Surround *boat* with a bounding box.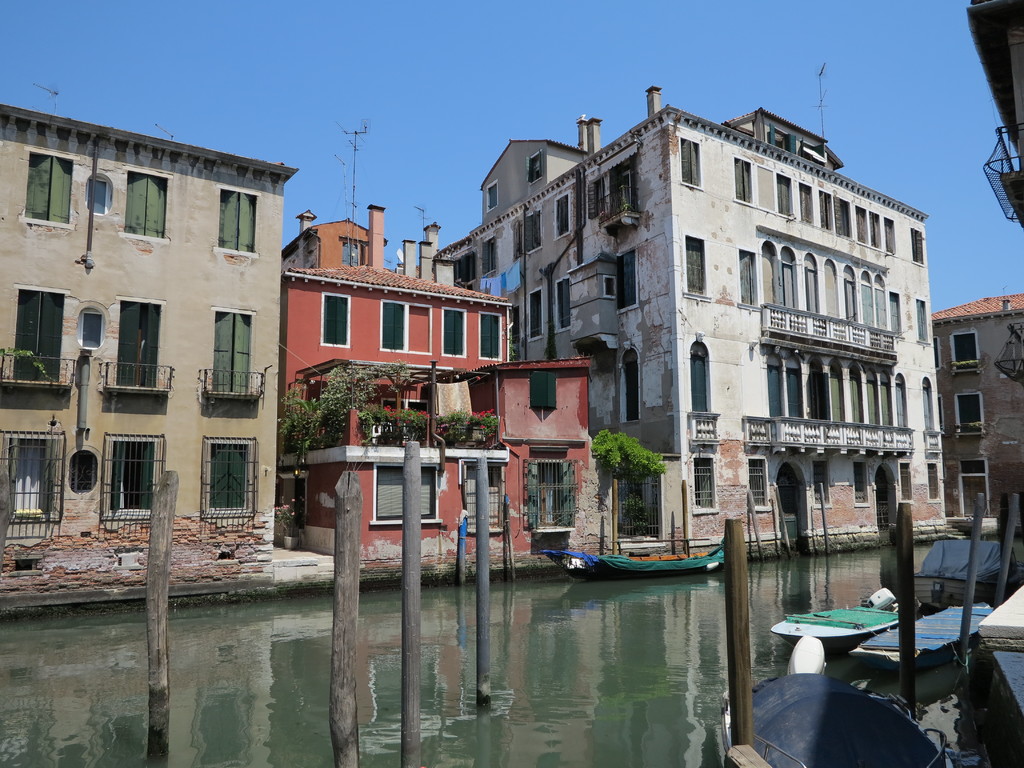
(542,543,732,604).
